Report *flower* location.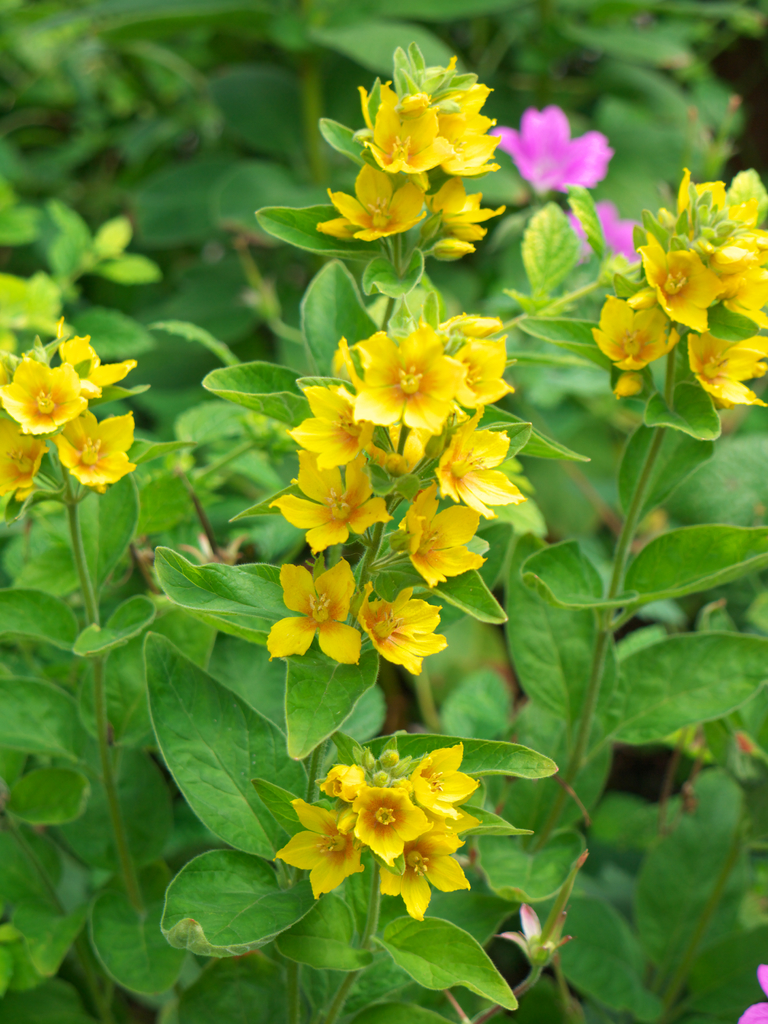
Report: 435,78,512,174.
